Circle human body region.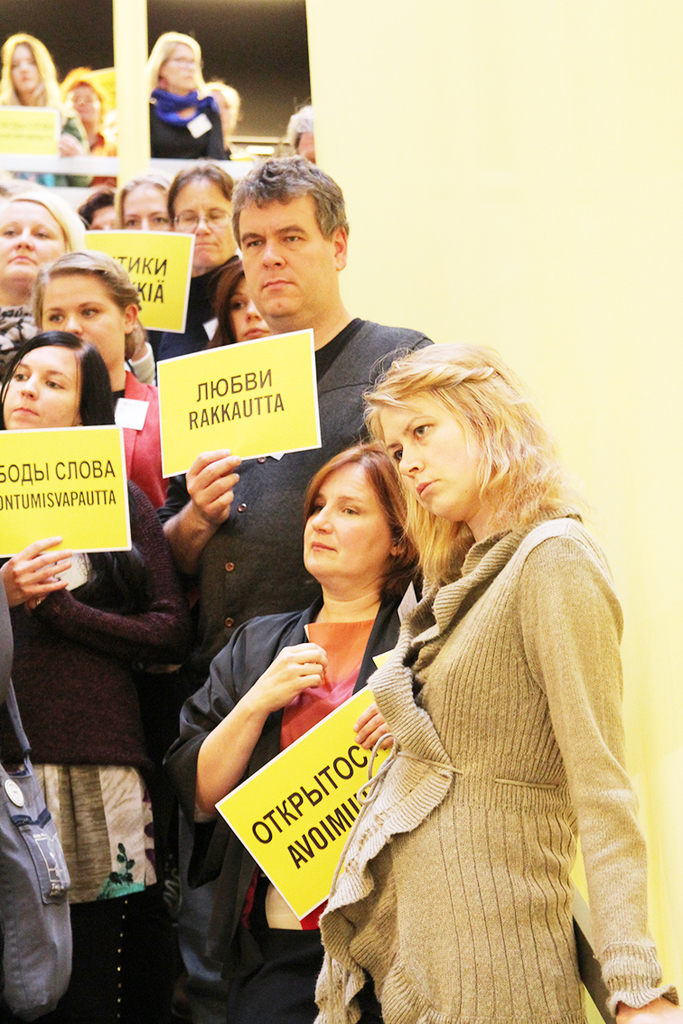
Region: bbox=(152, 23, 229, 172).
